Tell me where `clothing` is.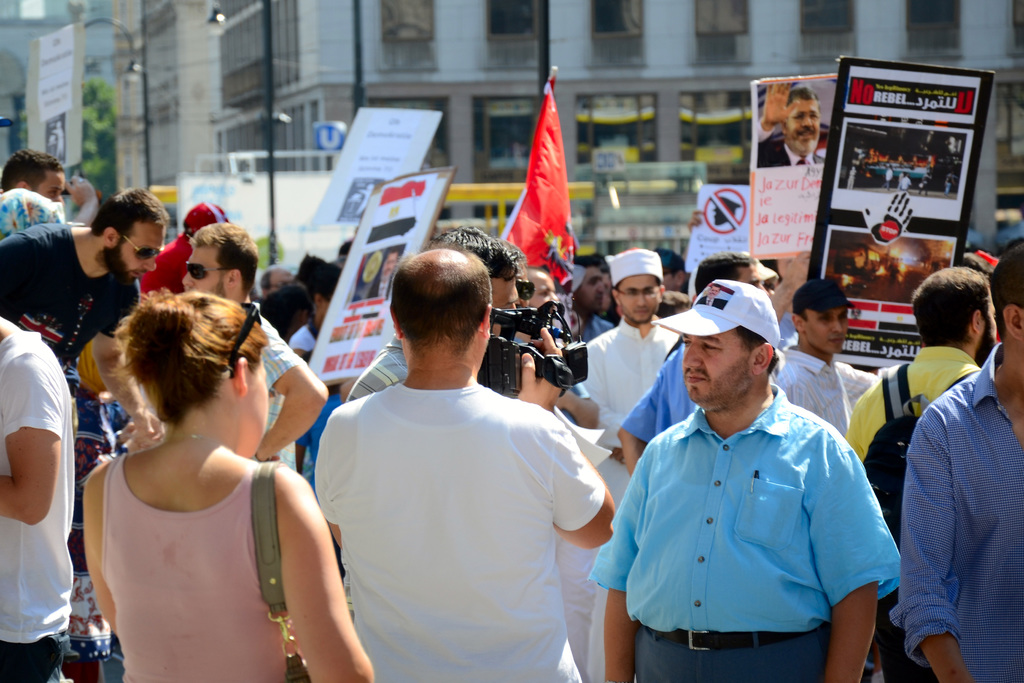
`clothing` is at 248 304 303 469.
